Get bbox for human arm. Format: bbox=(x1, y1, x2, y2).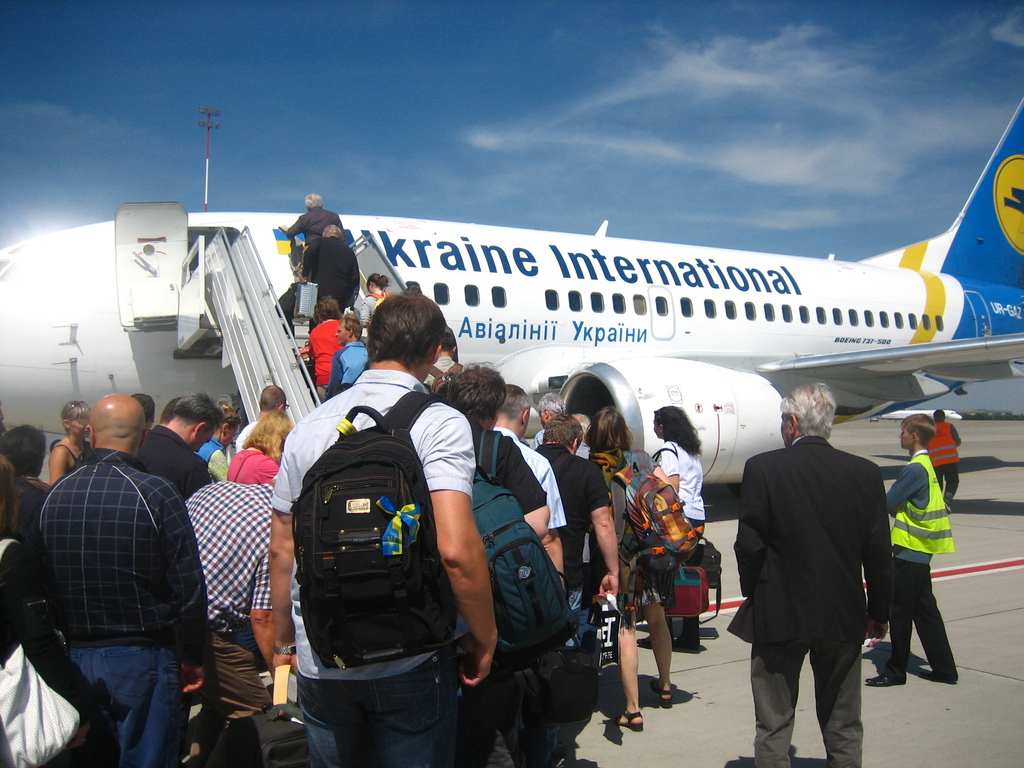
bbox=(250, 548, 274, 682).
